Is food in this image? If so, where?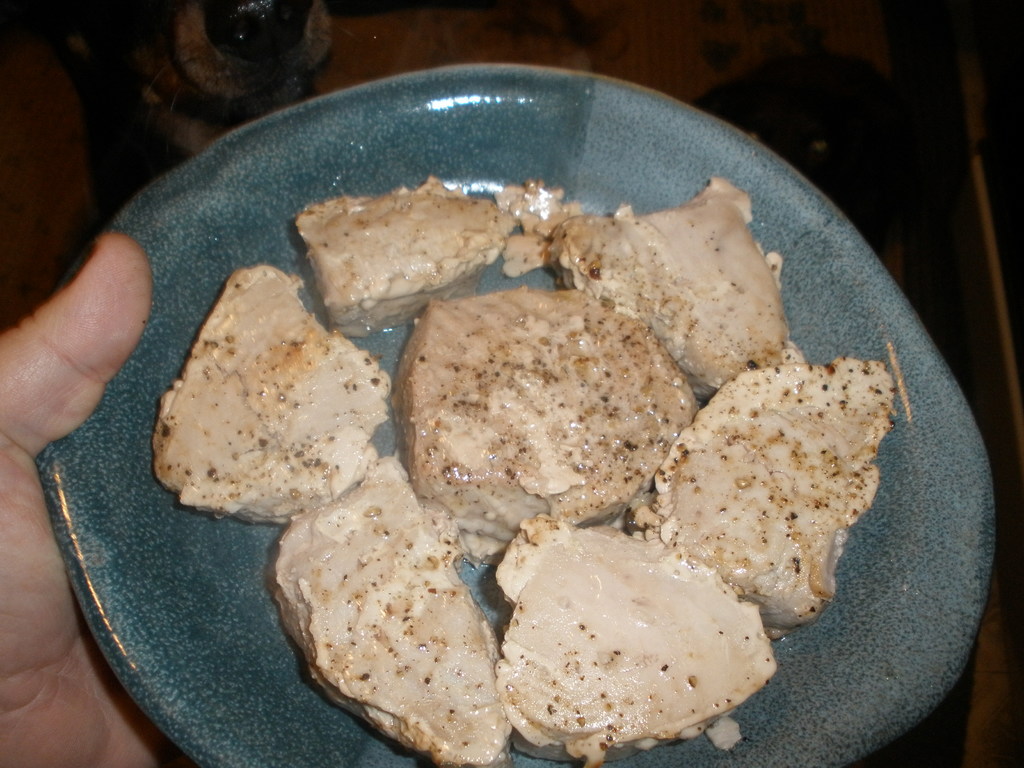
Yes, at box(150, 266, 394, 525).
